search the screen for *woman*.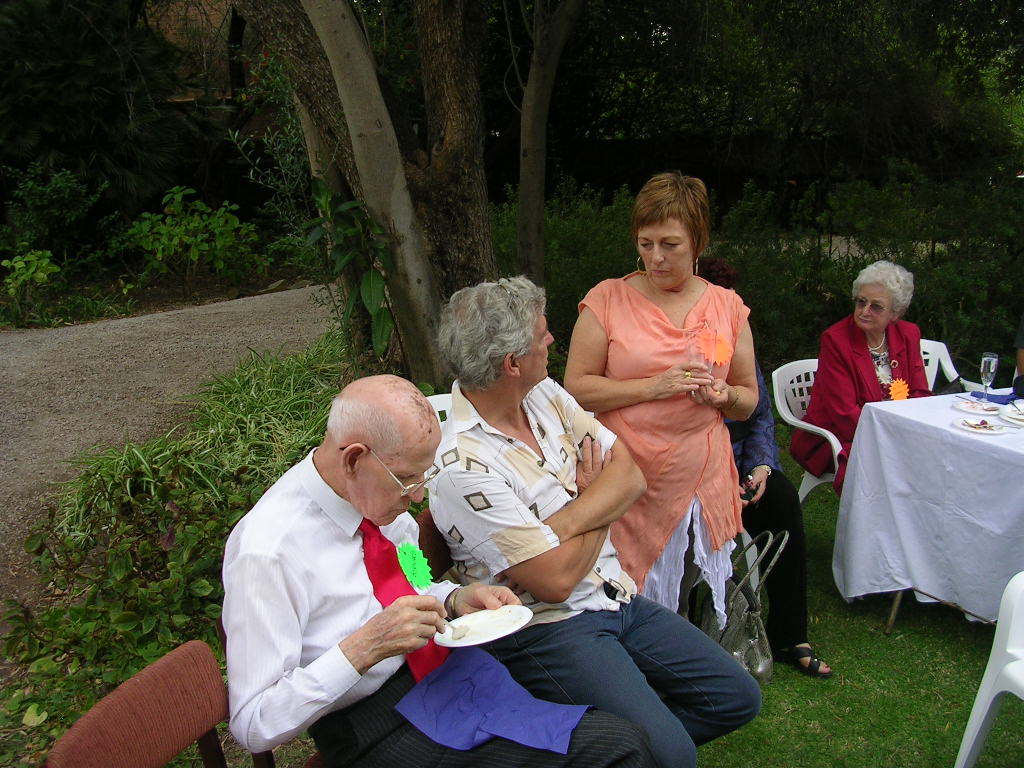
Found at left=788, top=264, right=933, bottom=493.
